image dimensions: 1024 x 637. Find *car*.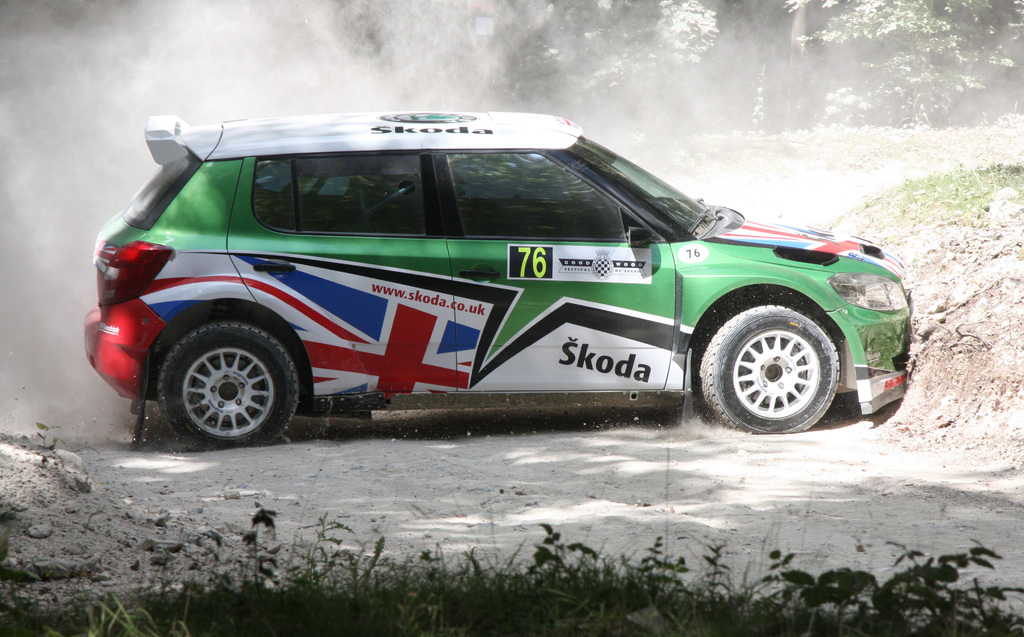
<box>84,115,911,453</box>.
